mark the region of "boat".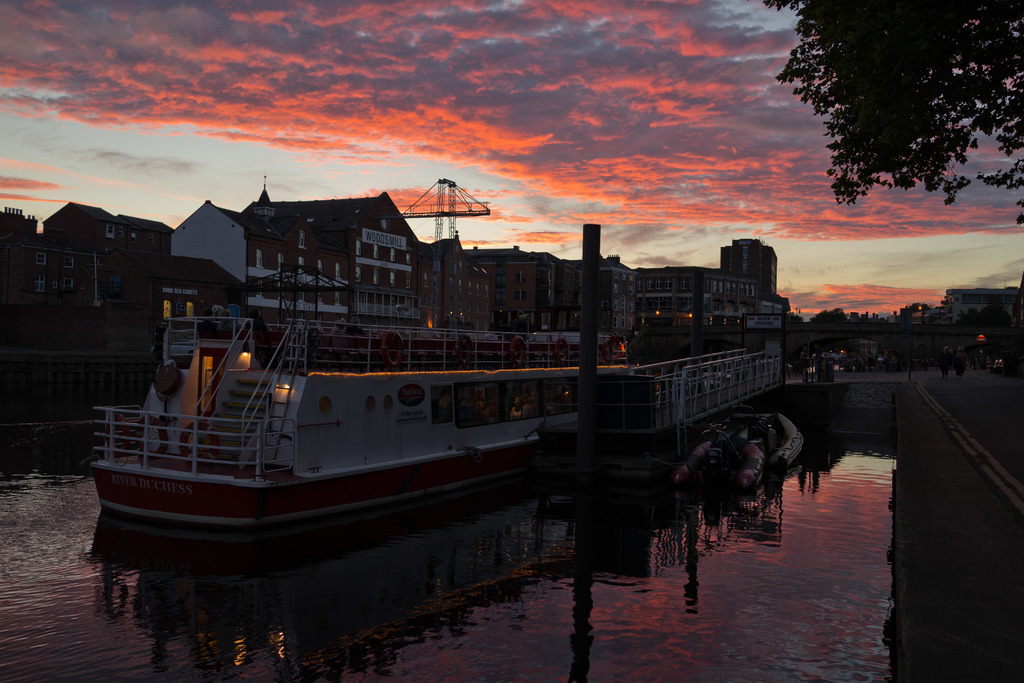
Region: select_region(92, 261, 584, 556).
